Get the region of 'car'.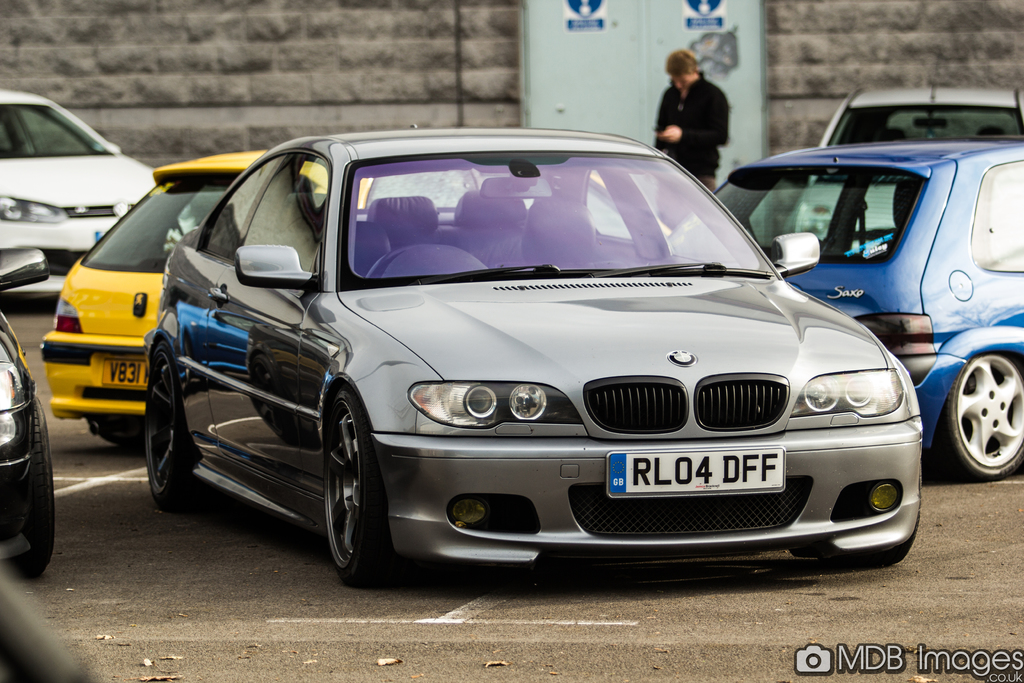
rect(0, 88, 166, 295).
